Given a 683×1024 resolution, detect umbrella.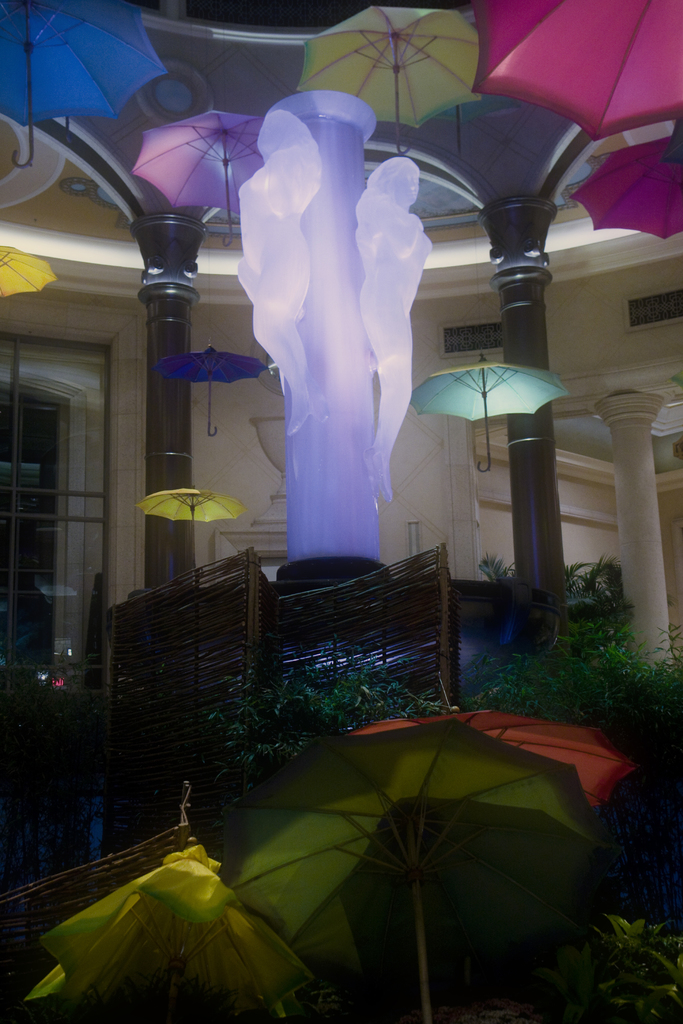
crop(0, 246, 58, 302).
